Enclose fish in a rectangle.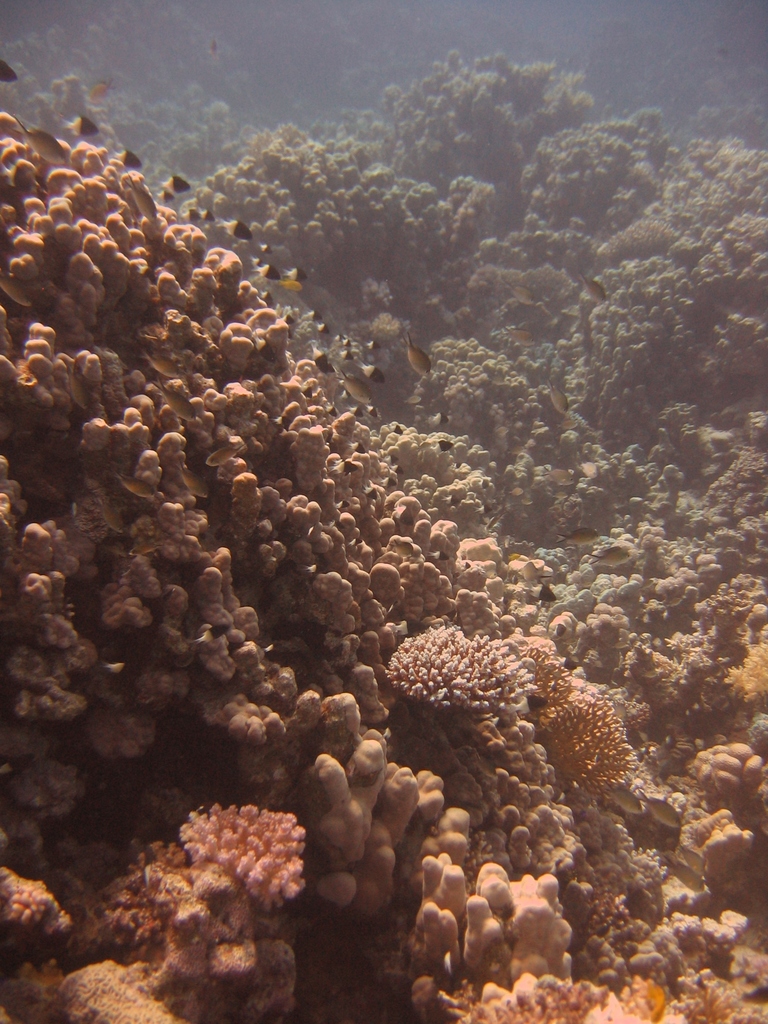
bbox=(256, 292, 273, 304).
